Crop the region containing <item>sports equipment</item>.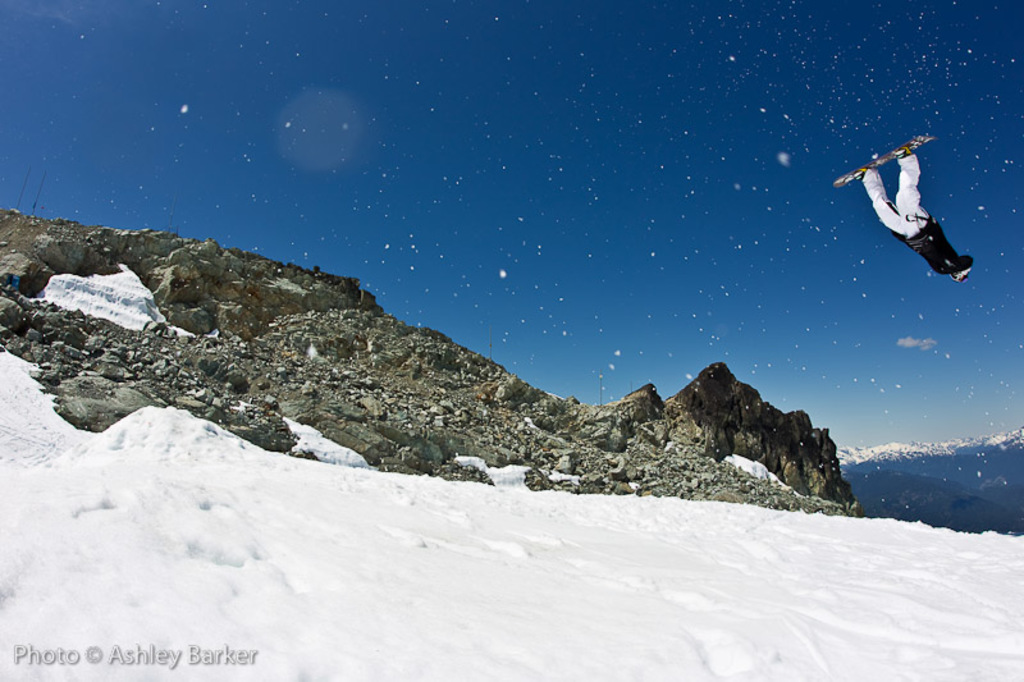
Crop region: bbox(832, 133, 938, 191).
